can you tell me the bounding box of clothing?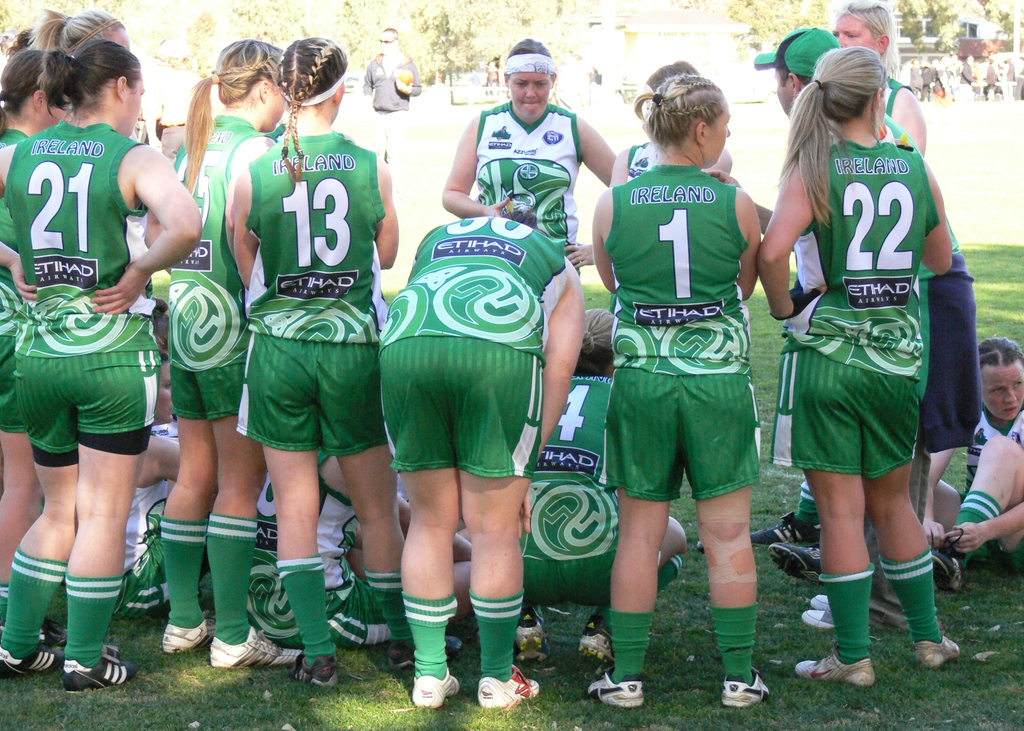
detection(246, 447, 383, 654).
